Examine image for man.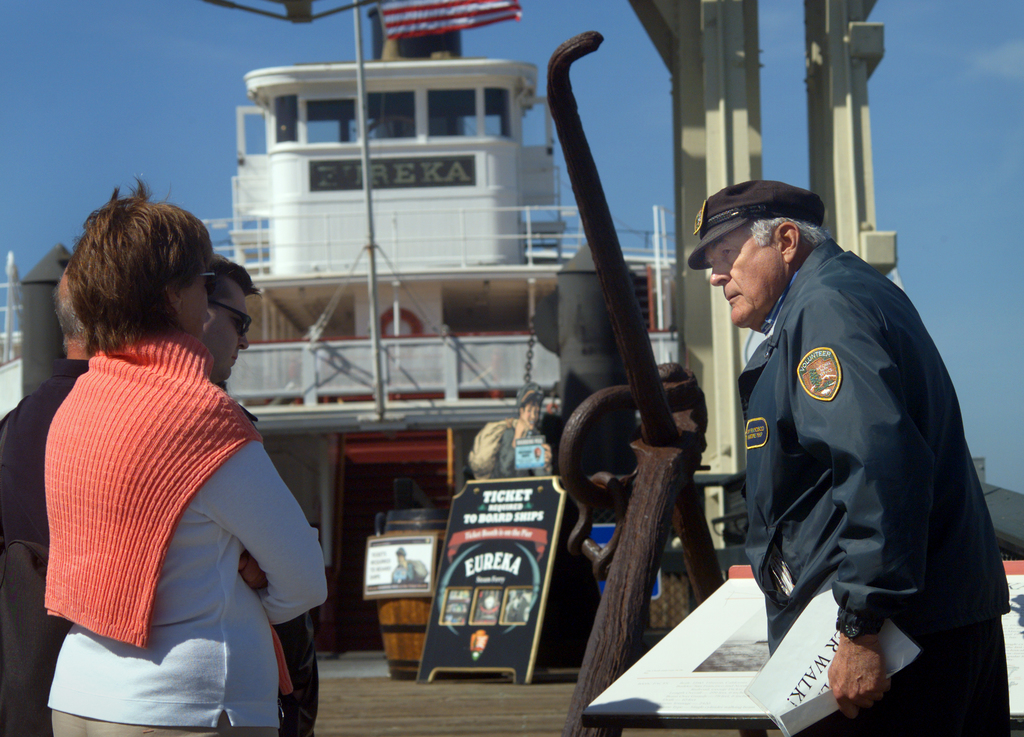
Examination result: {"left": 491, "top": 388, "right": 556, "bottom": 483}.
